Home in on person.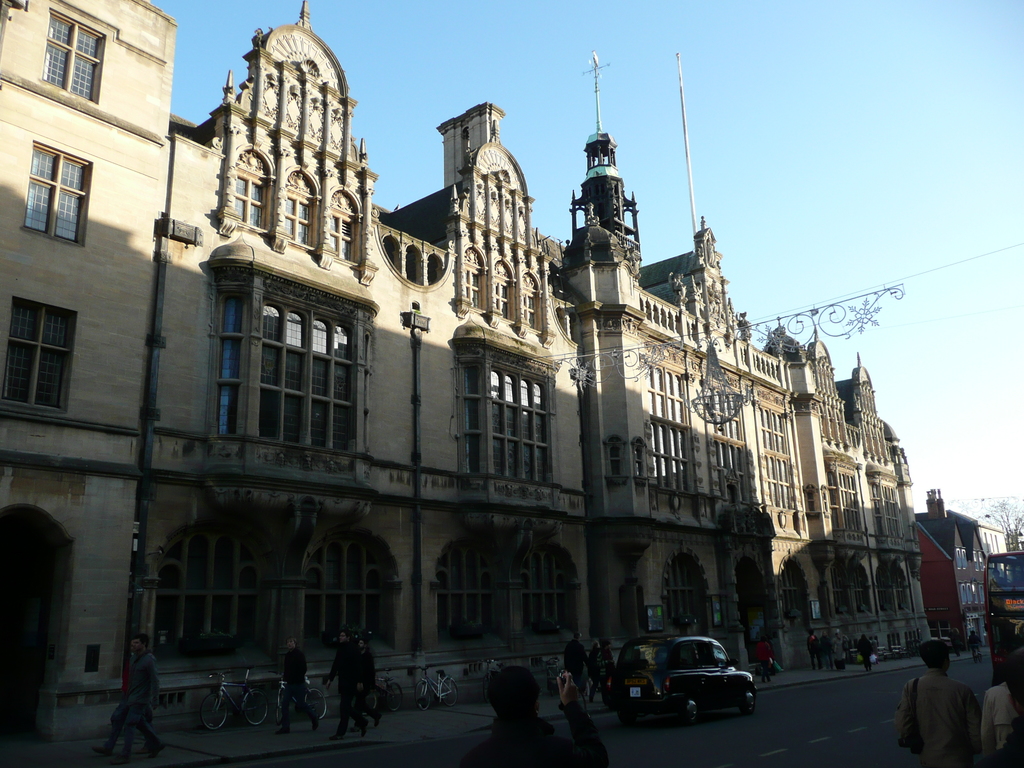
Homed in at 276/637/321/736.
